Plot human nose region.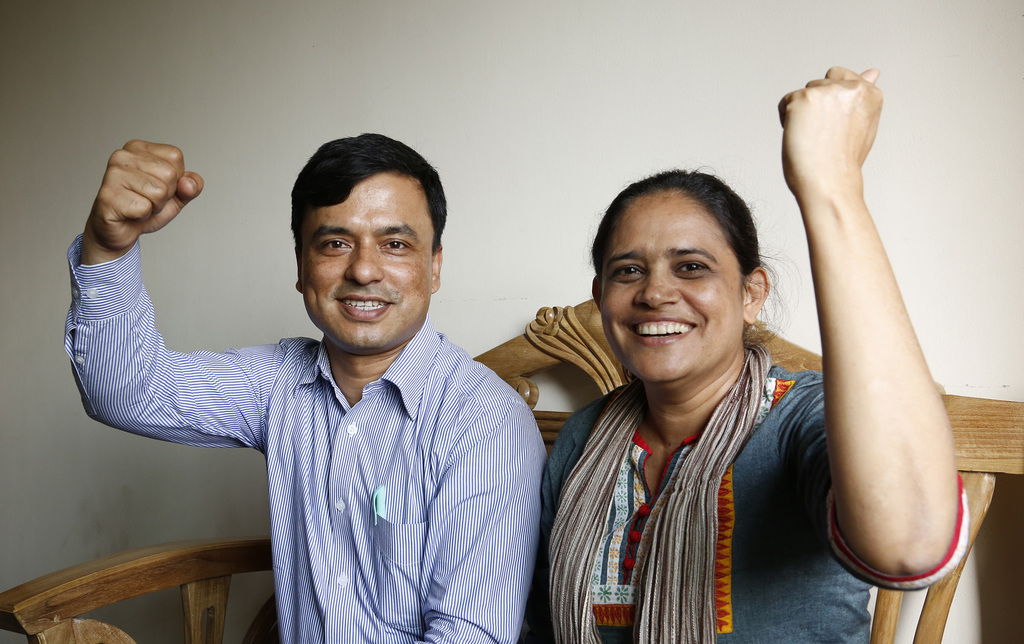
Plotted at [x1=345, y1=237, x2=385, y2=287].
